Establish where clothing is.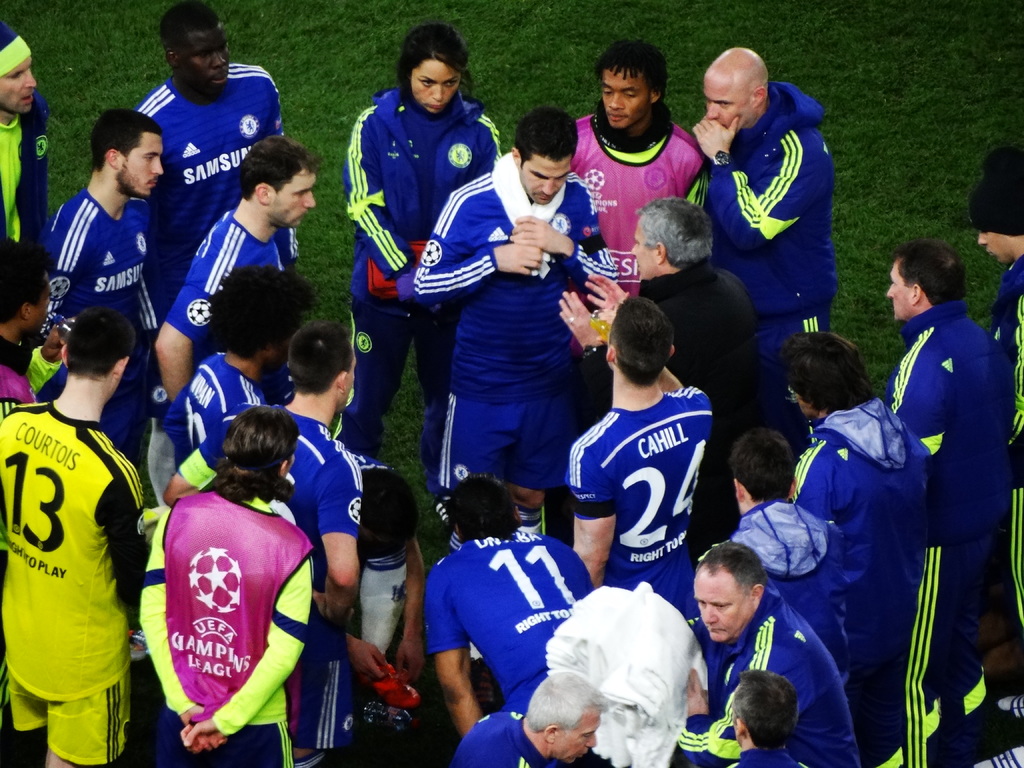
Established at [left=412, top=169, right=613, bottom=485].
